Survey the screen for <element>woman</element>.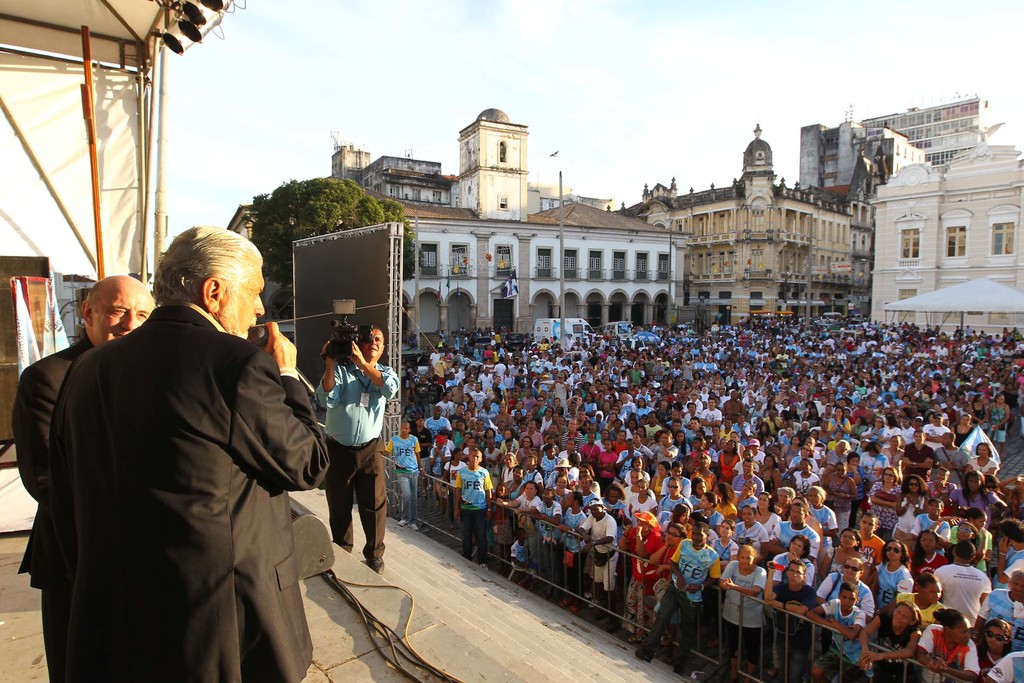
Survey found: box=[711, 482, 739, 525].
